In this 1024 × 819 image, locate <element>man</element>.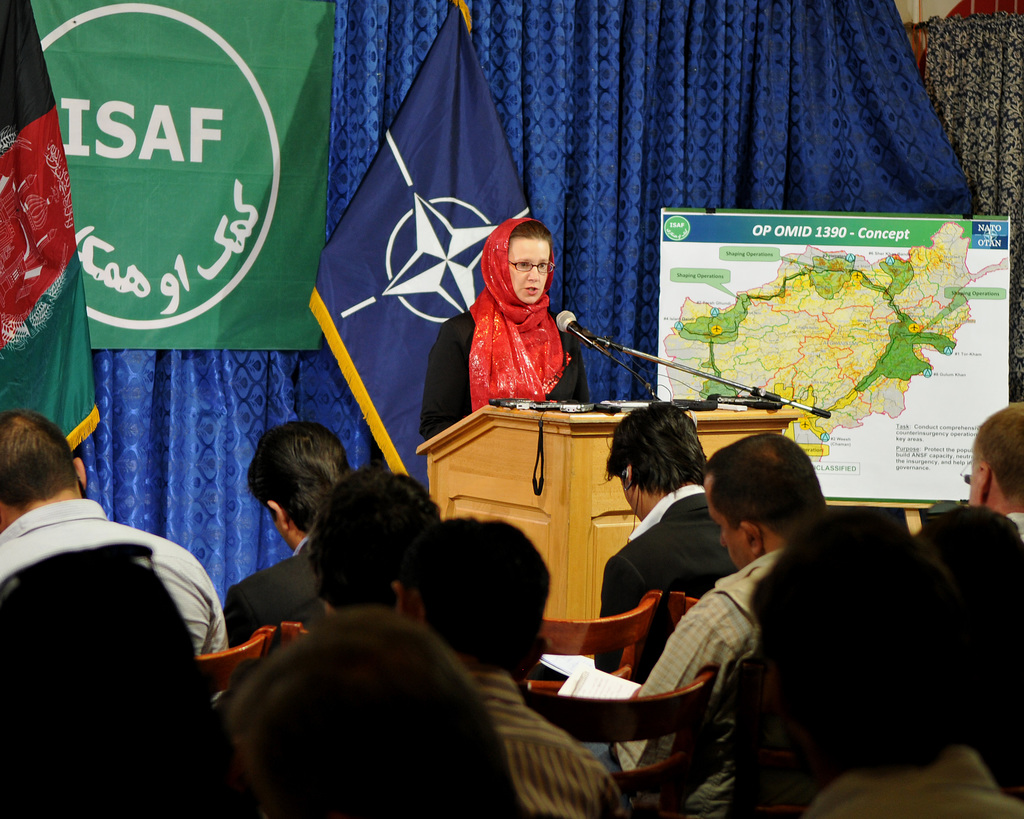
Bounding box: {"x1": 390, "y1": 514, "x2": 622, "y2": 818}.
